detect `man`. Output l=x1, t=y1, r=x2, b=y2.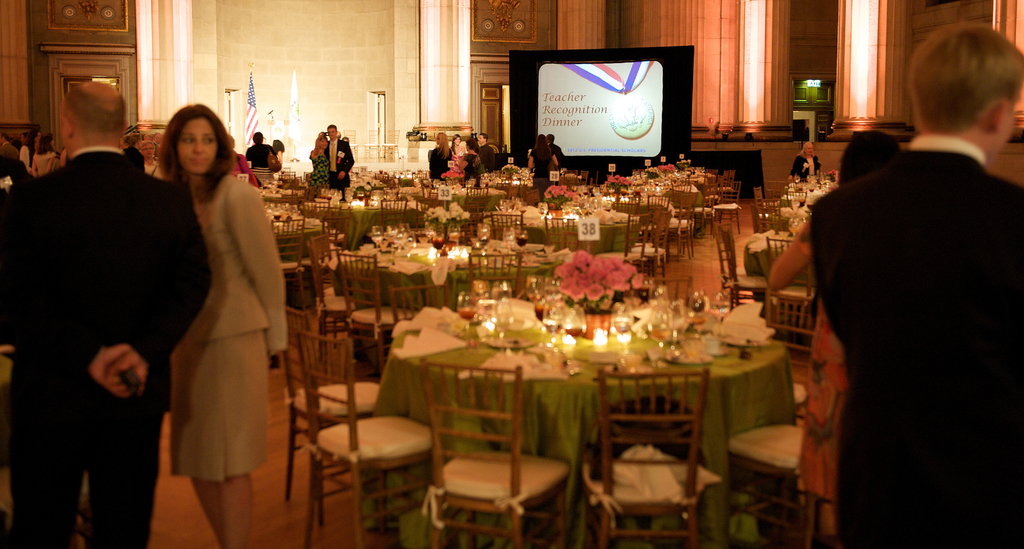
l=794, t=25, r=1023, b=532.
